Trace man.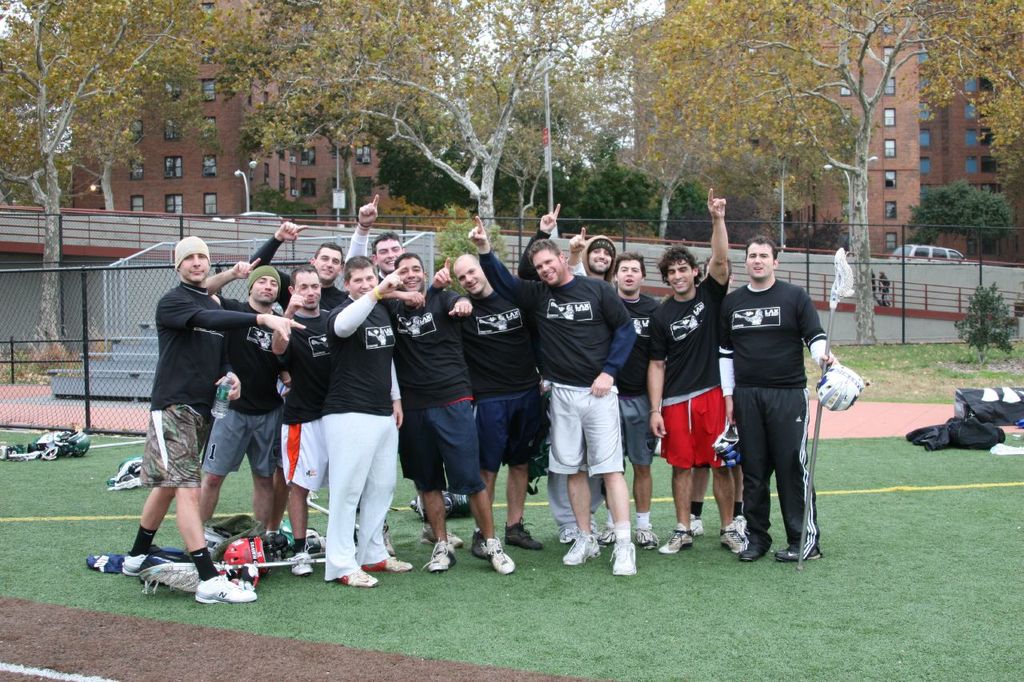
Traced to [left=272, top=261, right=348, bottom=576].
